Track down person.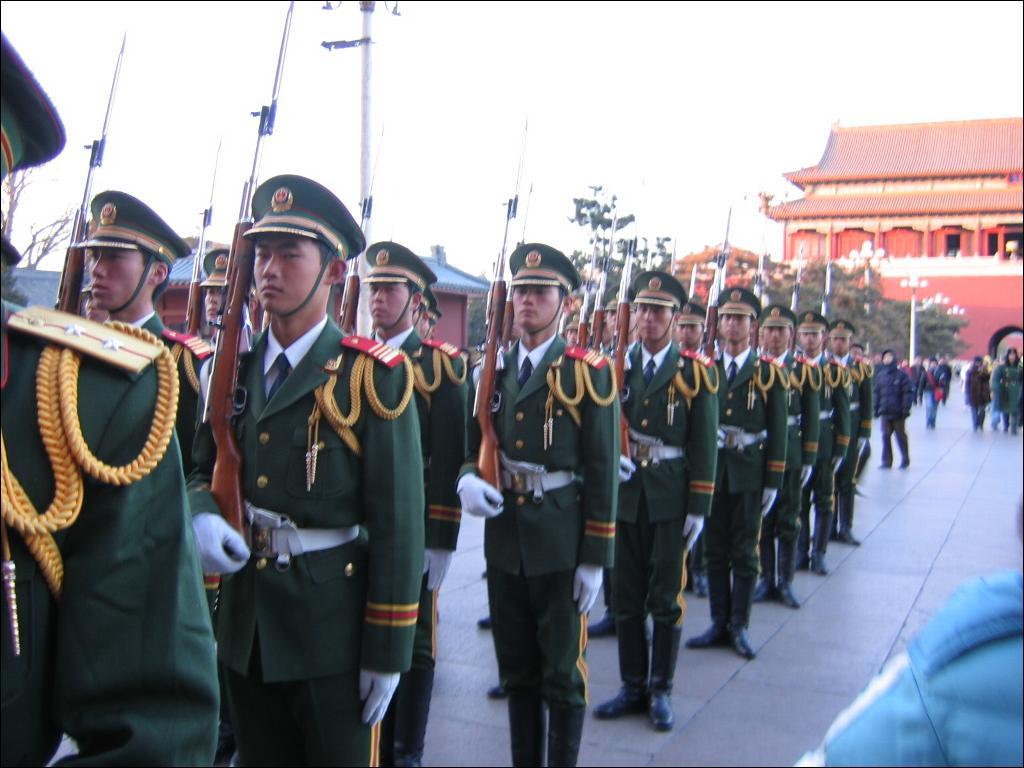
Tracked to {"left": 74, "top": 247, "right": 221, "bottom": 465}.
